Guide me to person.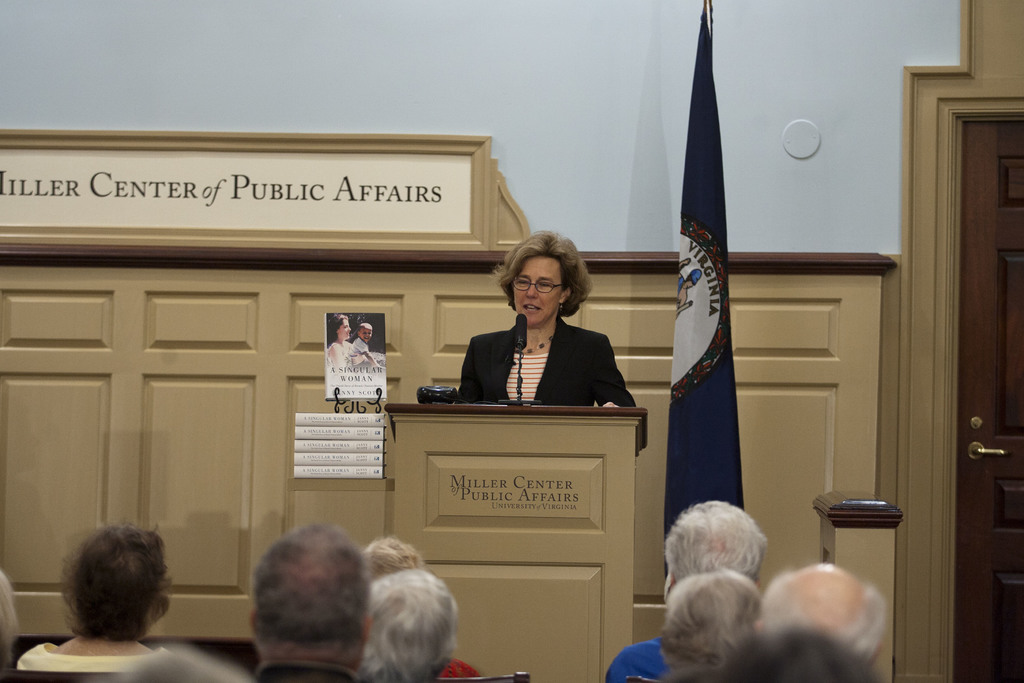
Guidance: {"x1": 346, "y1": 322, "x2": 379, "y2": 367}.
